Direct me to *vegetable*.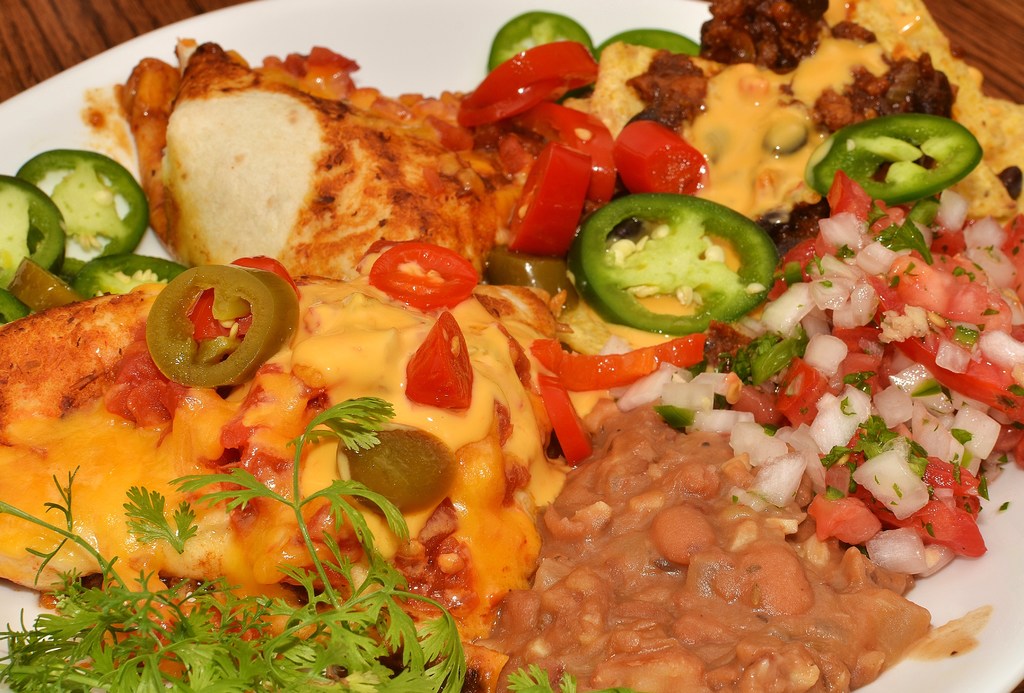
Direction: (left=545, top=371, right=598, bottom=465).
